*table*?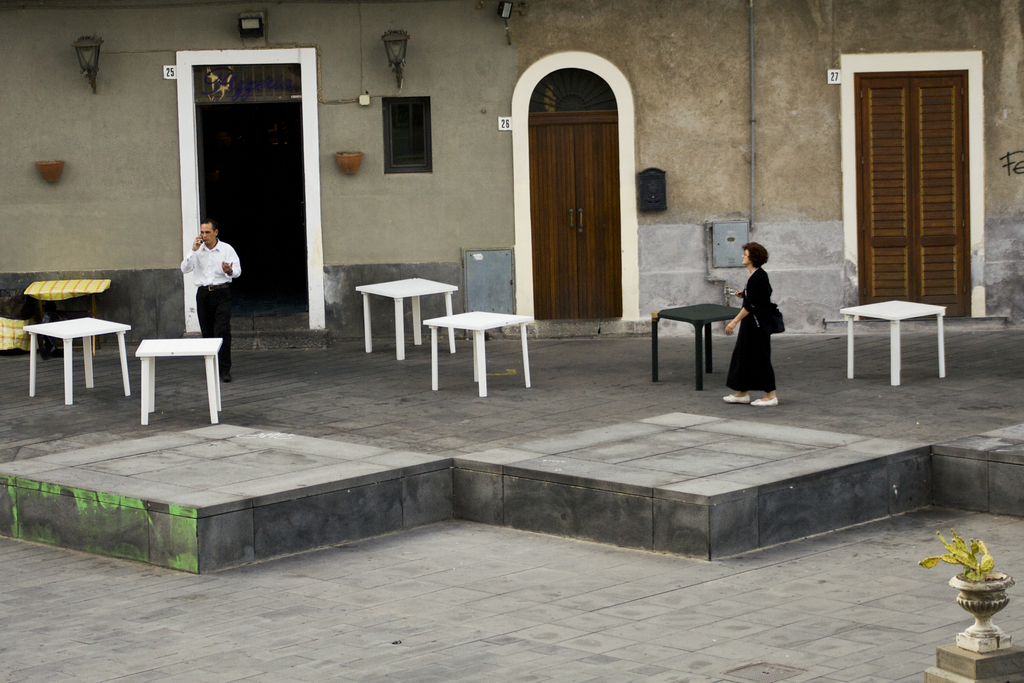
pyautogui.locateOnScreen(354, 276, 456, 358)
